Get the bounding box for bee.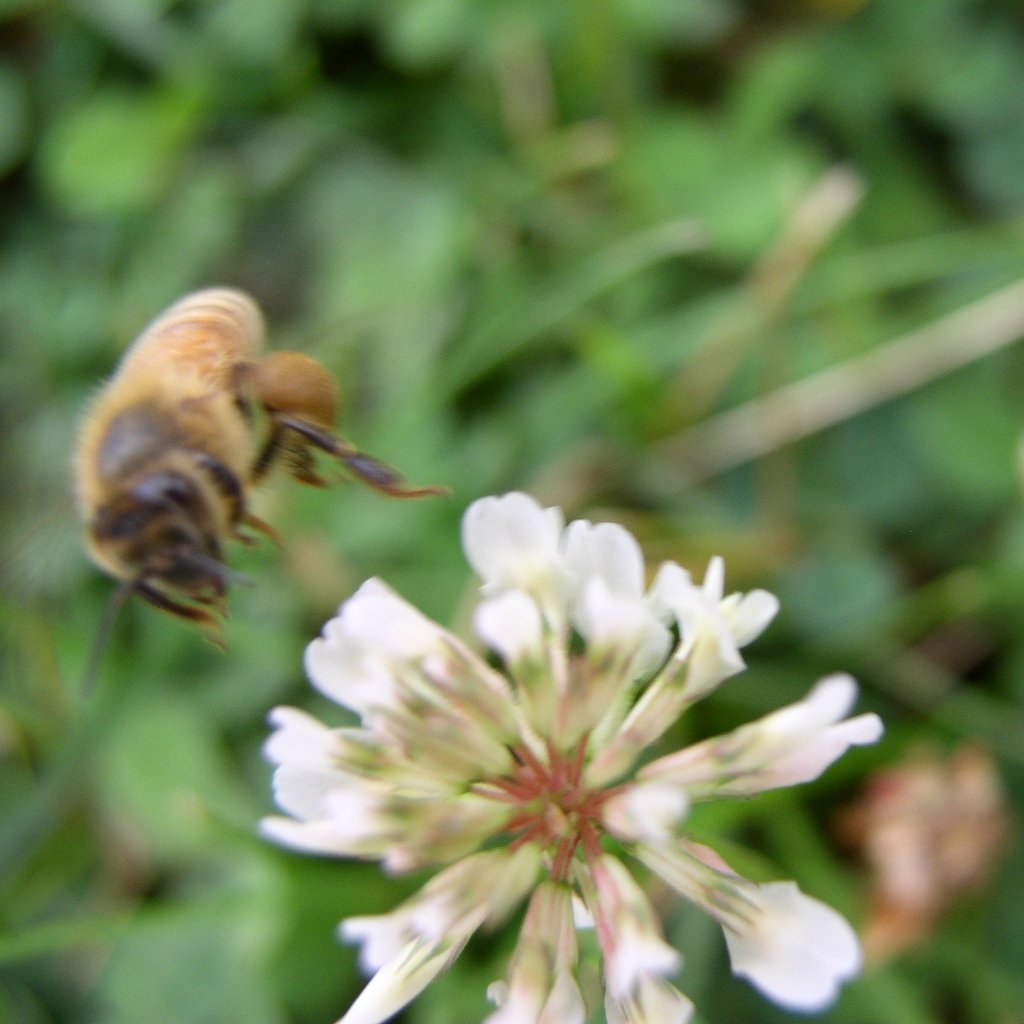
bbox=[37, 296, 410, 688].
